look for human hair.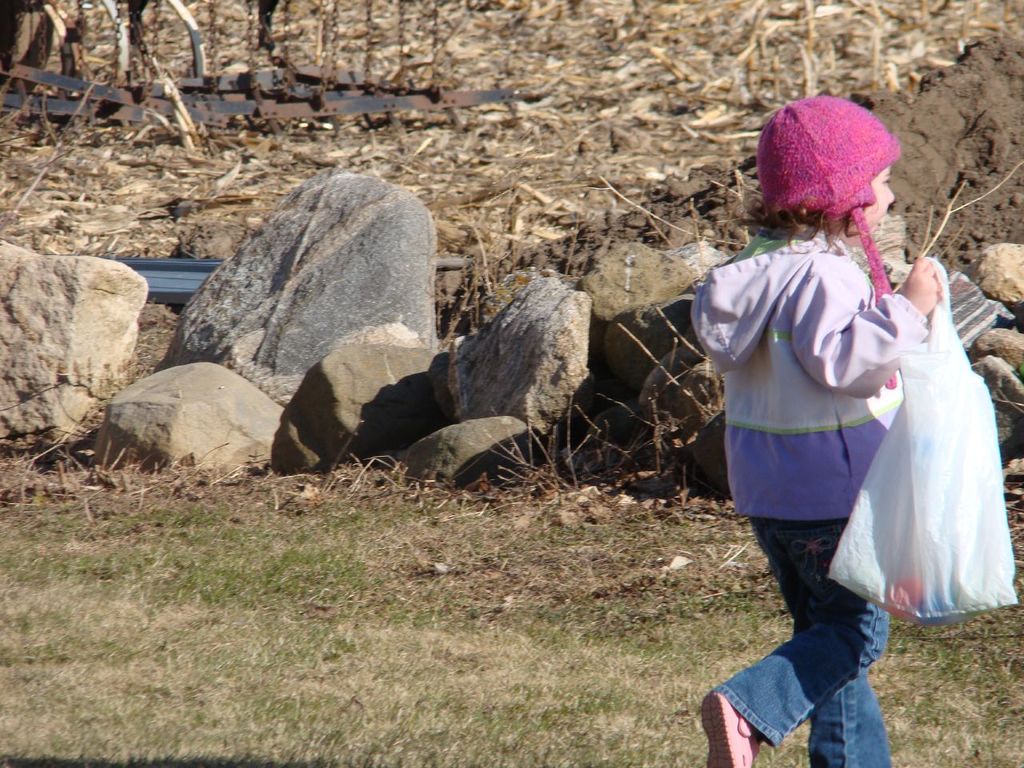
Found: 732,194,862,253.
